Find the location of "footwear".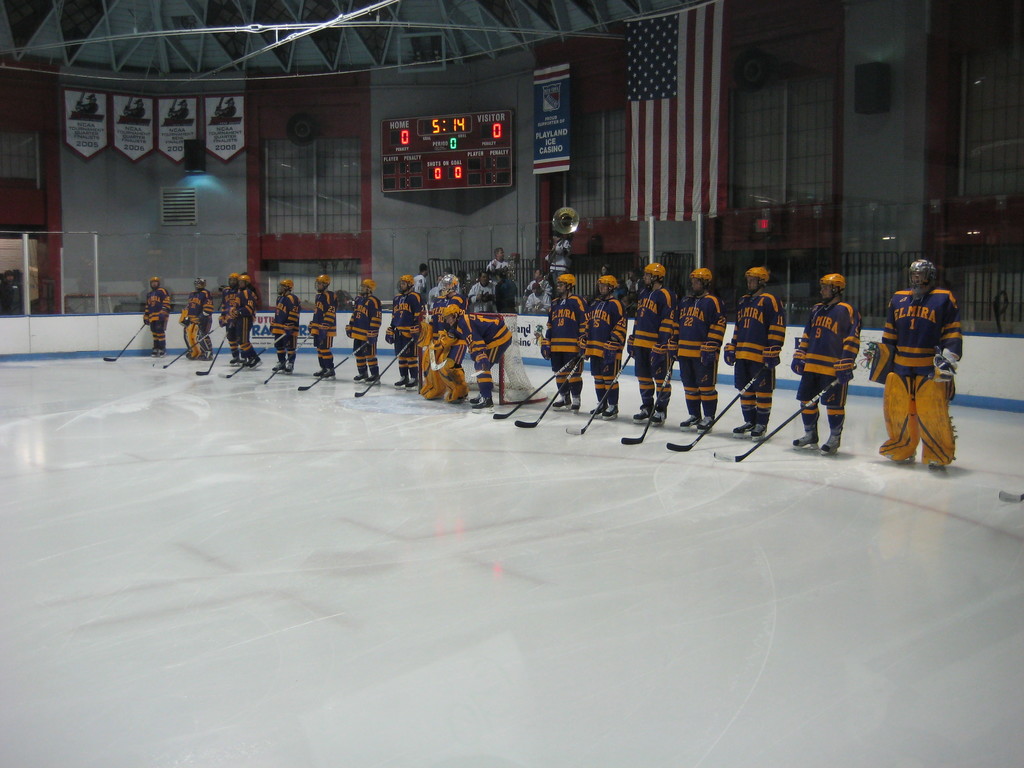
Location: 355:373:367:381.
